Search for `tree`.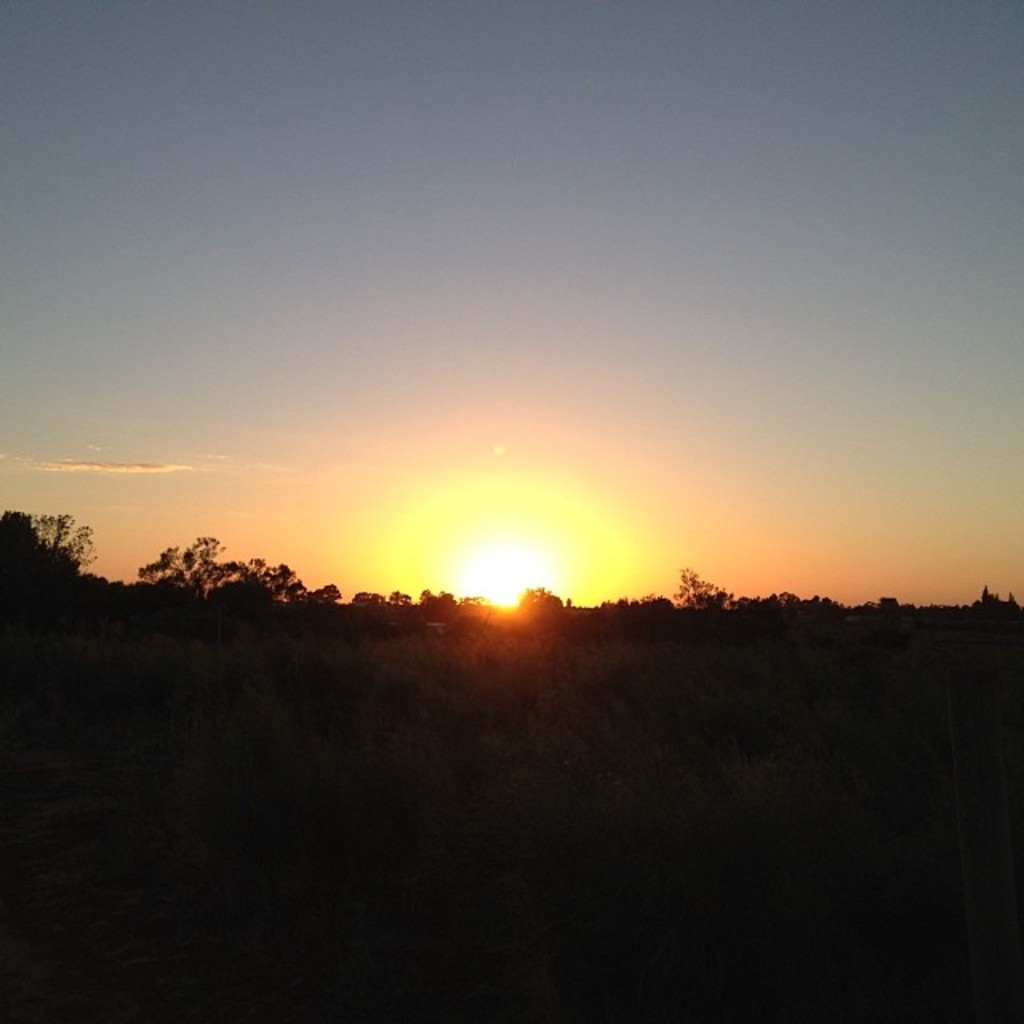
Found at (138, 525, 258, 606).
